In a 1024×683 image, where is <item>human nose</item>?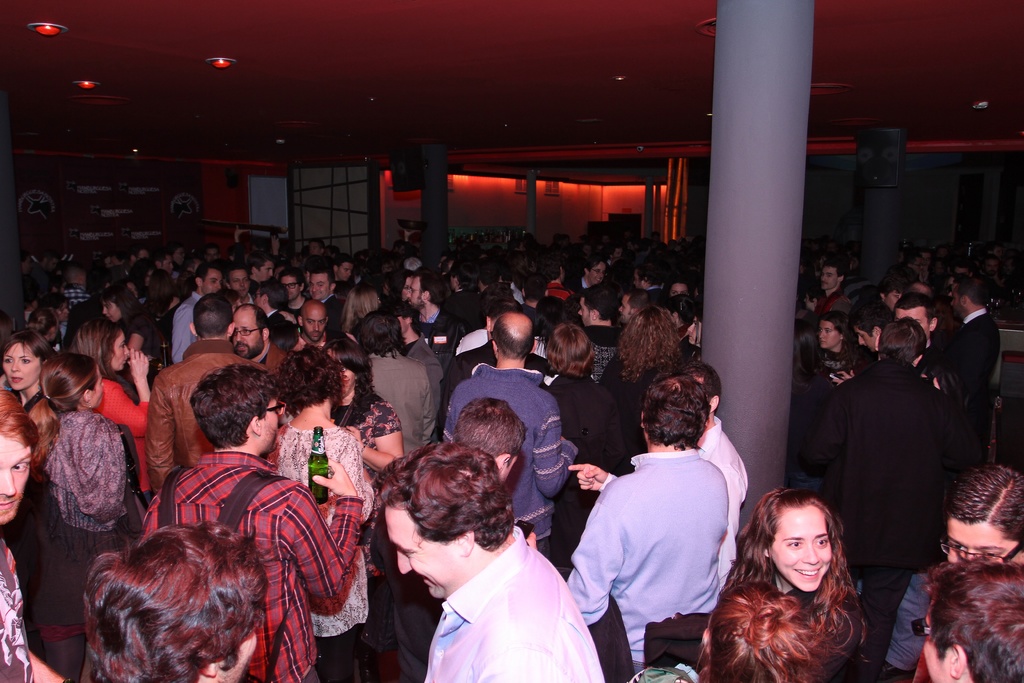
[x1=10, y1=360, x2=21, y2=372].
